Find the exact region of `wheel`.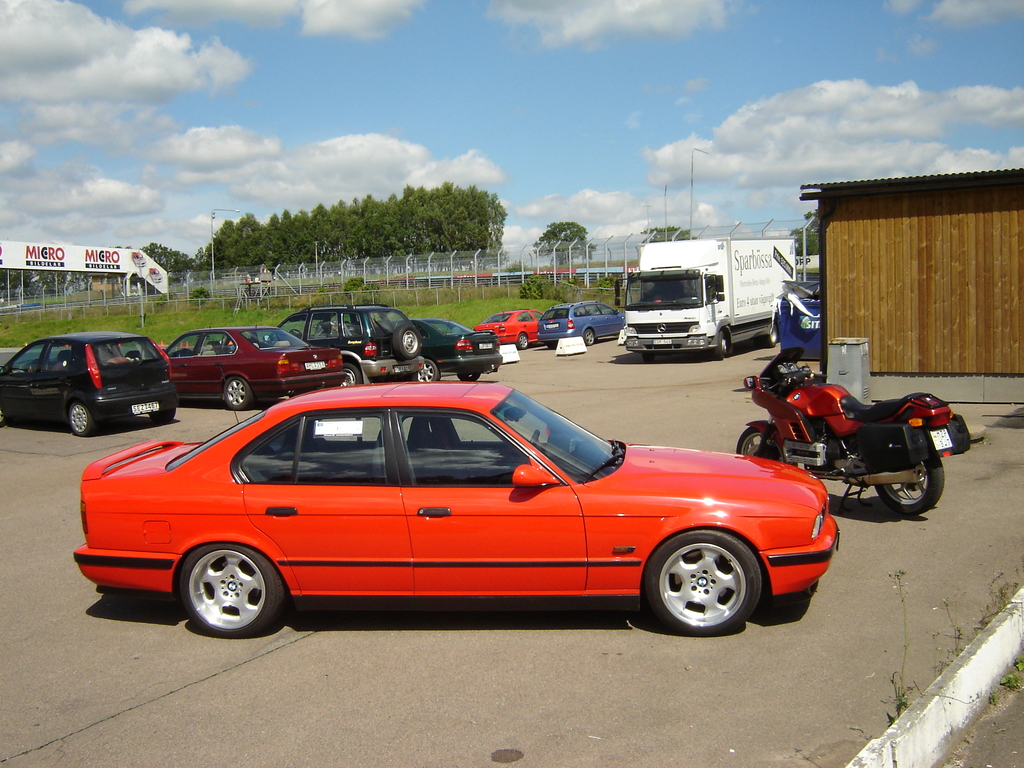
Exact region: [877,451,943,515].
